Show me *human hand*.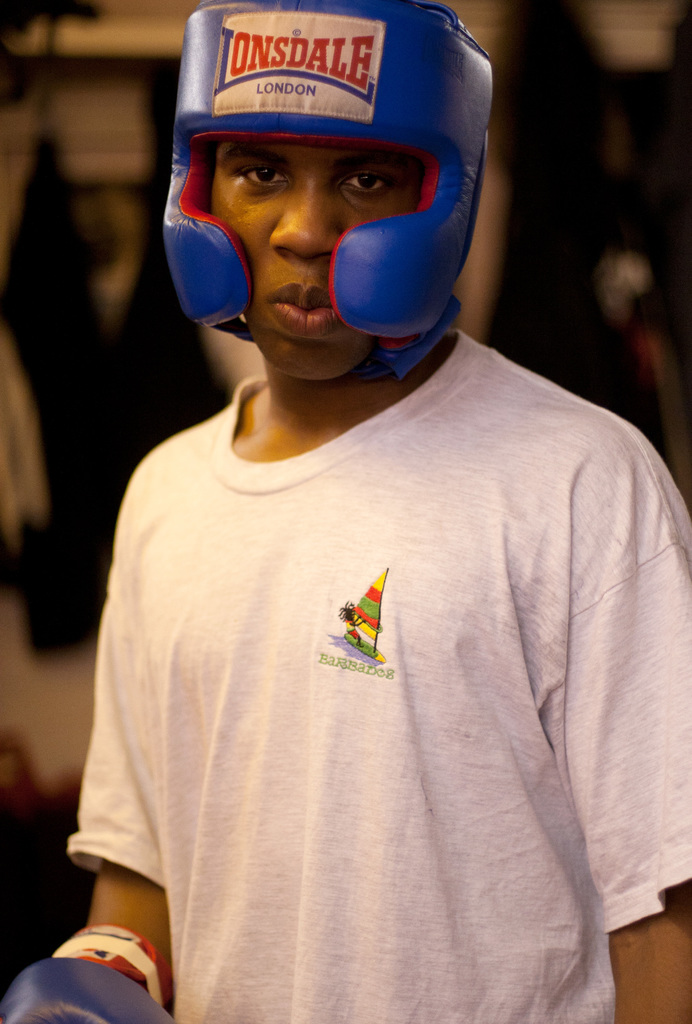
*human hand* is here: bbox=(0, 956, 176, 1023).
